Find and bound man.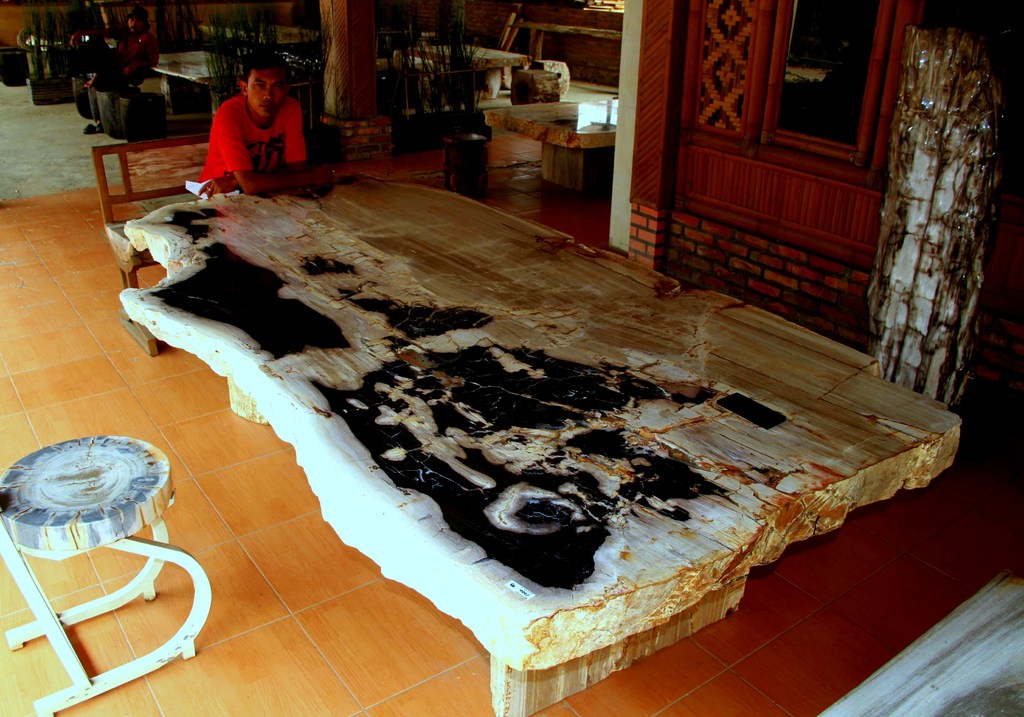
Bound: [left=70, top=9, right=159, bottom=92].
